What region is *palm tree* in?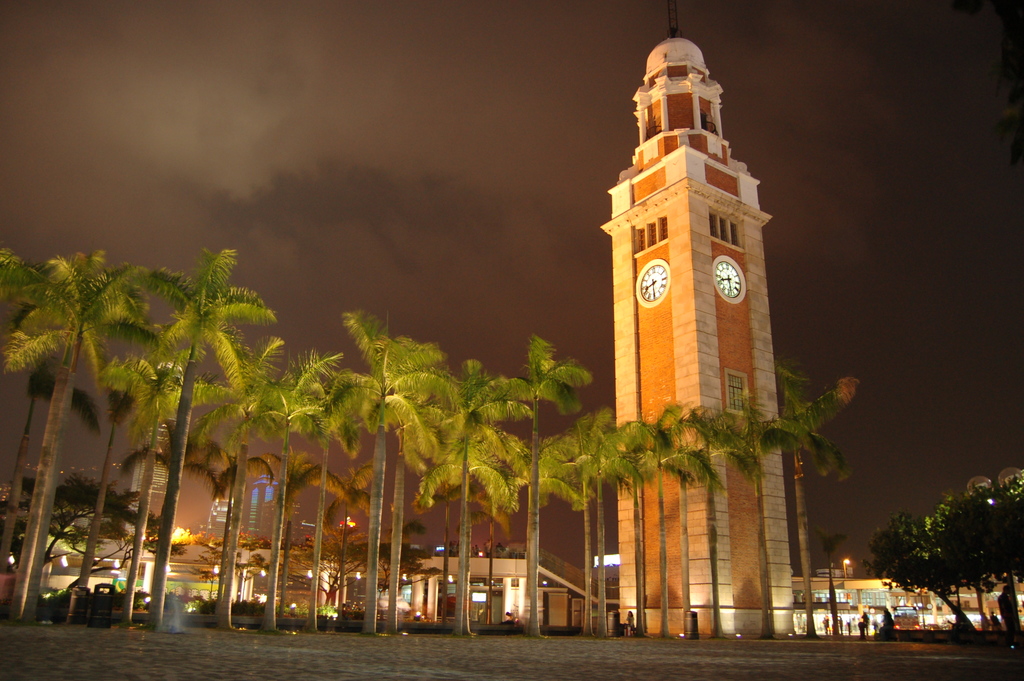
x1=79 y1=219 x2=275 y2=600.
